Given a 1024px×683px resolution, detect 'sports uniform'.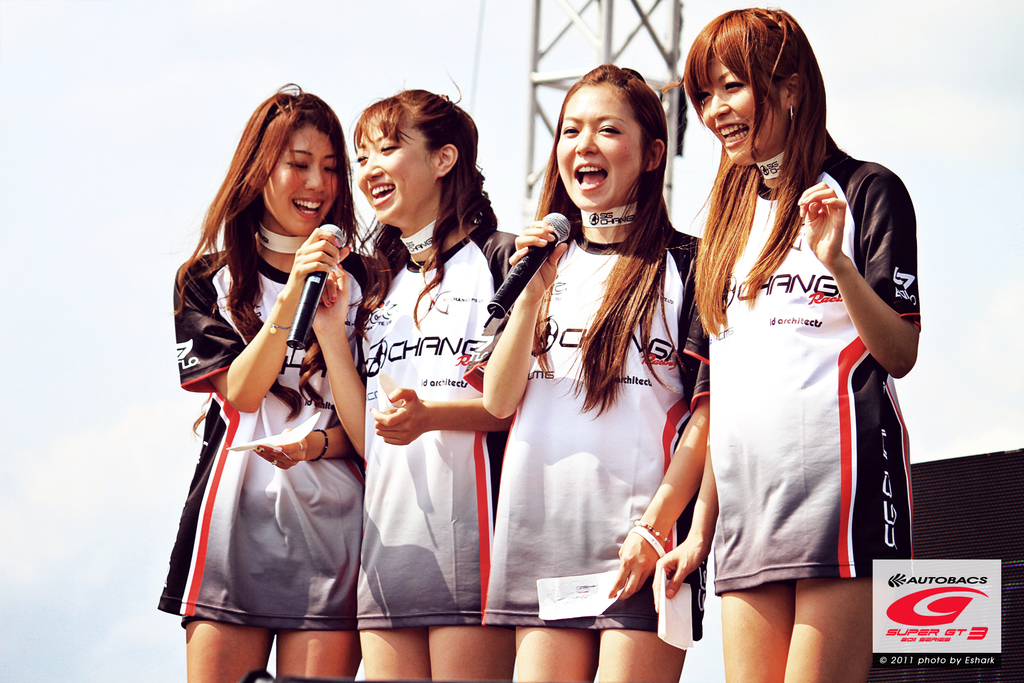
477,220,717,629.
